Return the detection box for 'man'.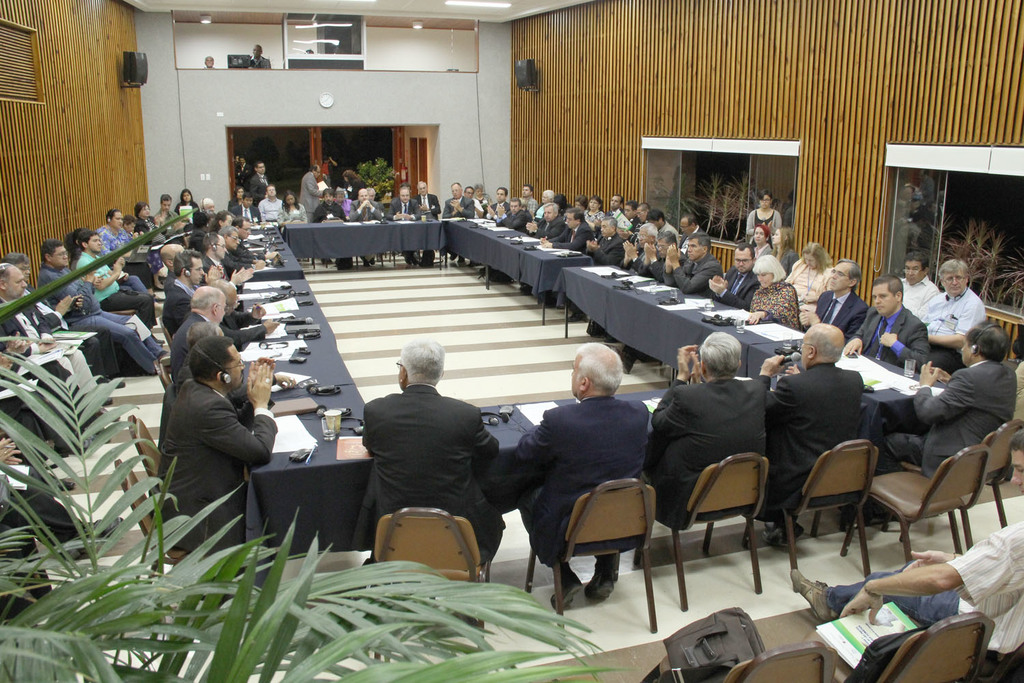
[left=655, top=229, right=720, bottom=296].
